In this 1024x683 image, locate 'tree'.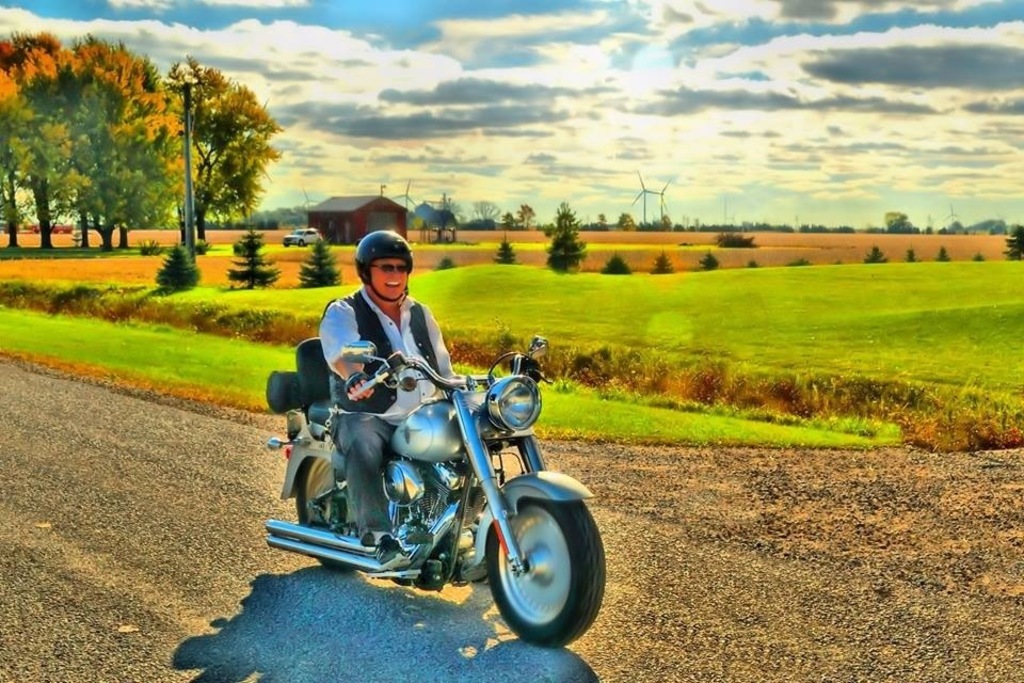
Bounding box: x1=907, y1=229, x2=919, y2=258.
